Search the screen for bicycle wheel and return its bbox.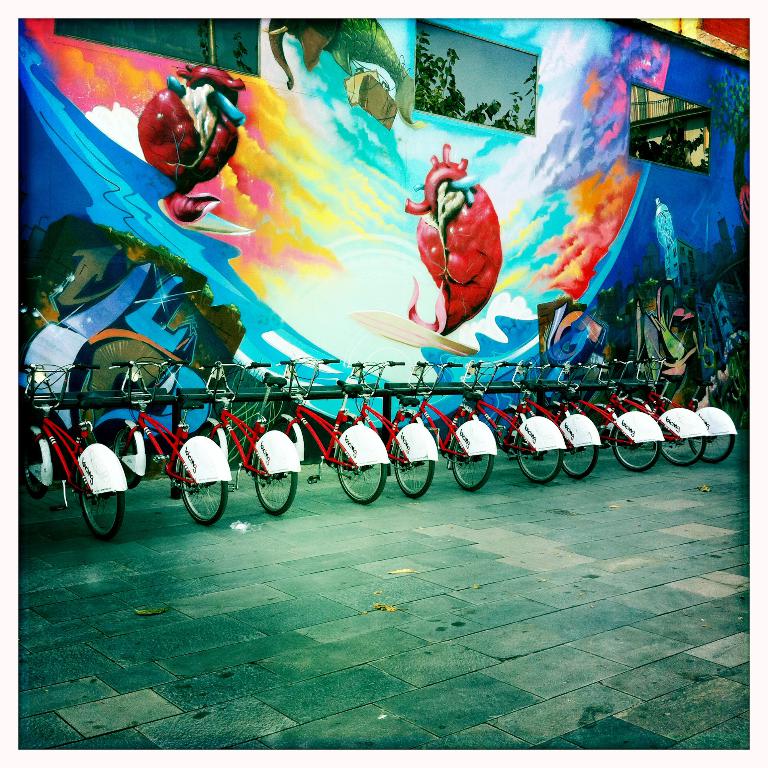
Found: bbox=[450, 435, 495, 489].
